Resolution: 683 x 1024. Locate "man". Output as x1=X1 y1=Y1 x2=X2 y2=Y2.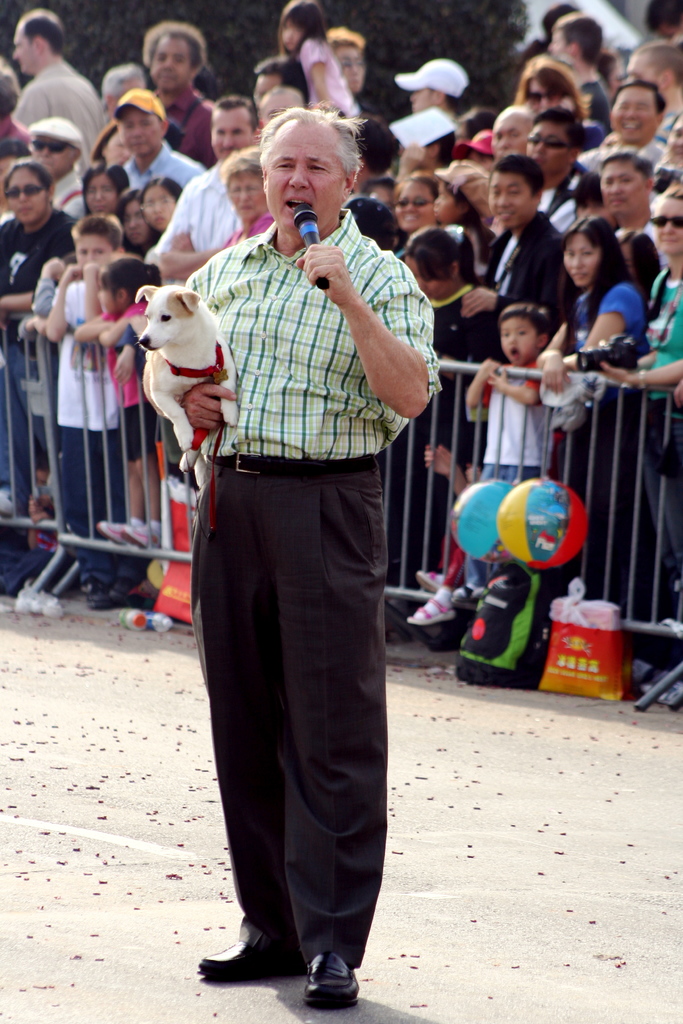
x1=100 y1=64 x2=145 y2=120.
